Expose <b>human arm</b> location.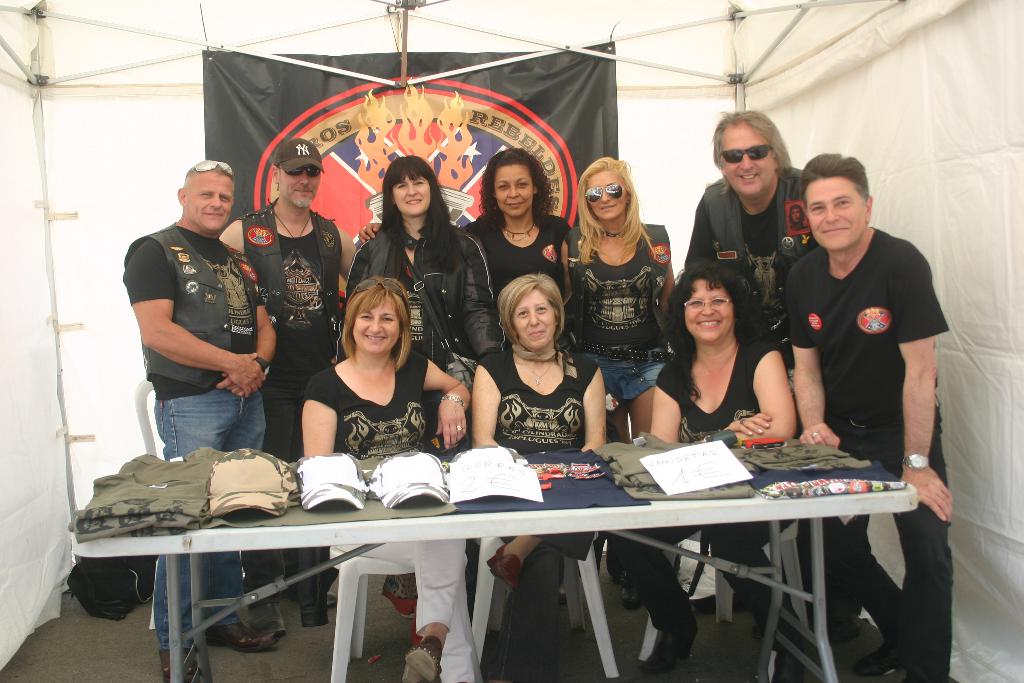
Exposed at box=[420, 349, 470, 452].
